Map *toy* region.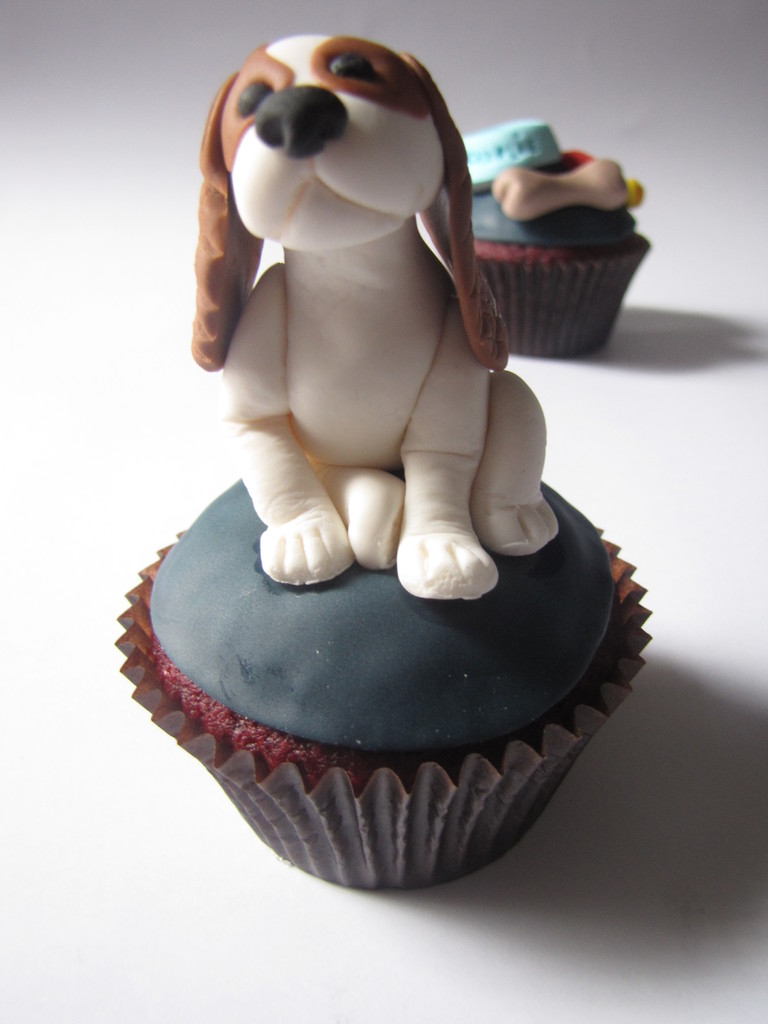
Mapped to (449, 113, 662, 364).
